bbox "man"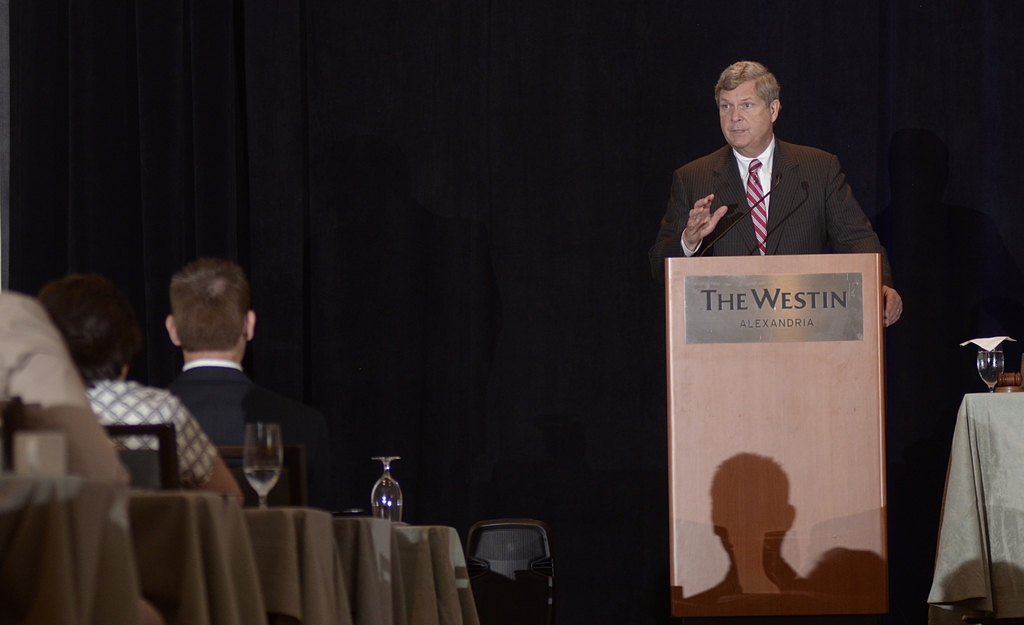
[left=122, top=264, right=320, bottom=503]
